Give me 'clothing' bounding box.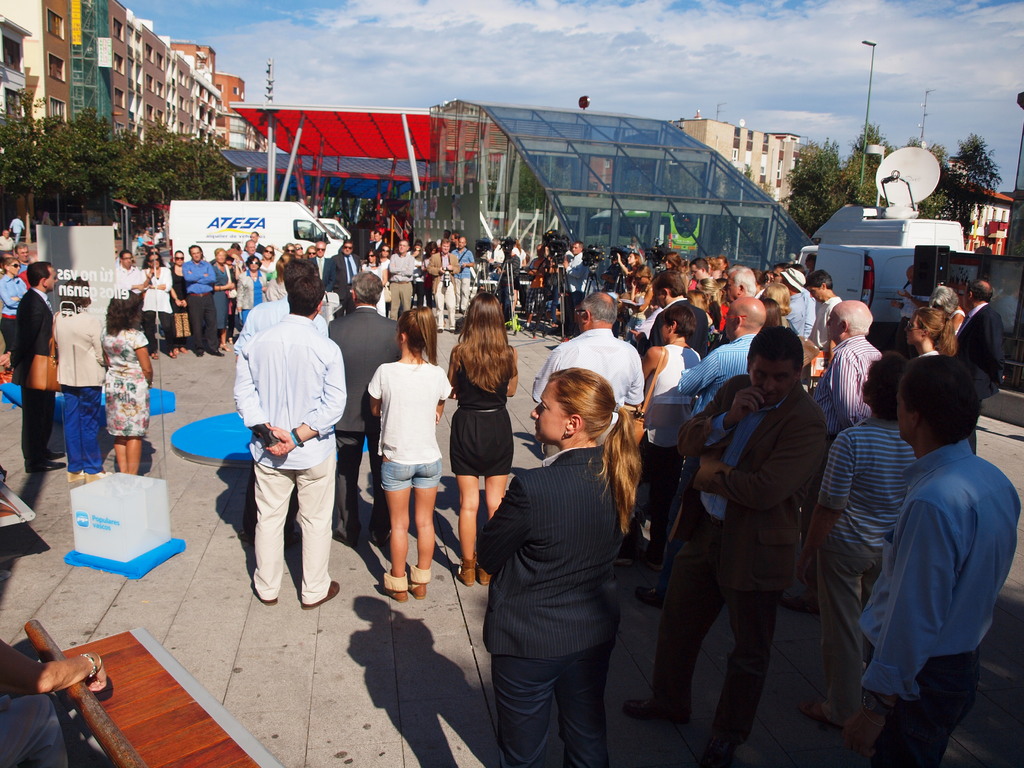
(10, 292, 59, 473).
